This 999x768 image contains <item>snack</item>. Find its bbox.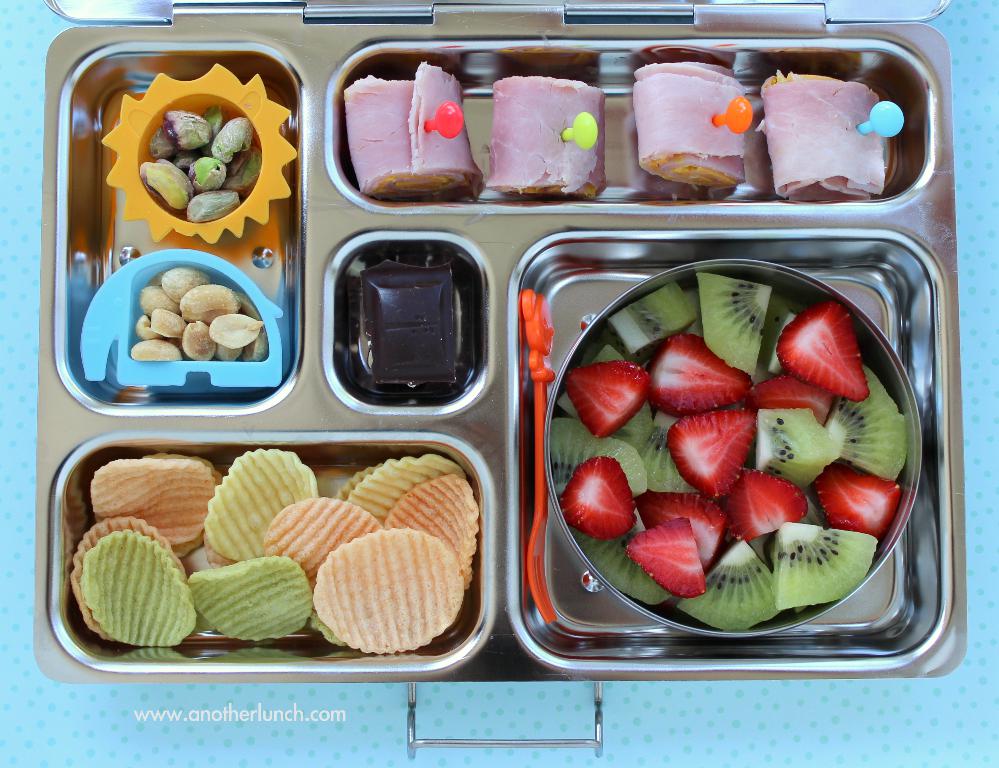
76/459/456/644.
